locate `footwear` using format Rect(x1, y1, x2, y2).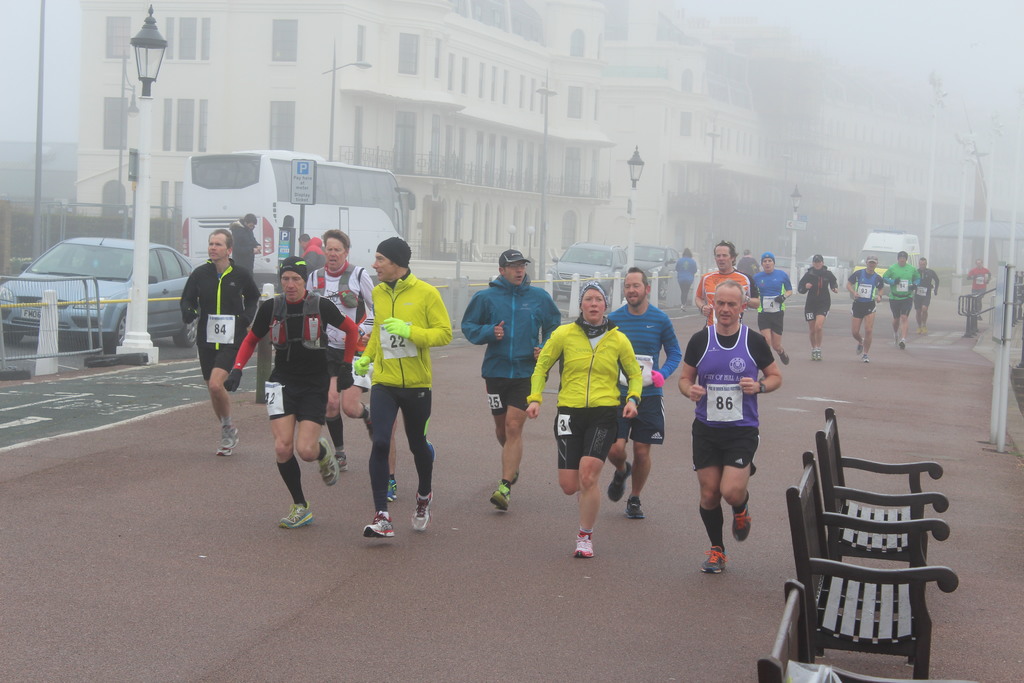
Rect(215, 442, 231, 455).
